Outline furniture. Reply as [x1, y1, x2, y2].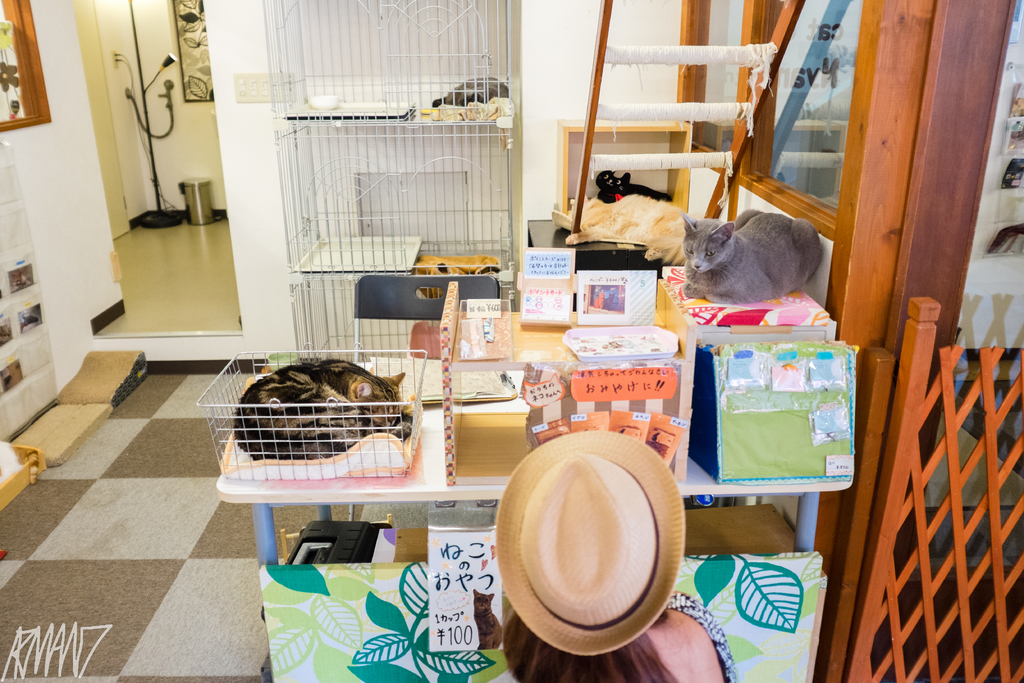
[557, 119, 693, 215].
